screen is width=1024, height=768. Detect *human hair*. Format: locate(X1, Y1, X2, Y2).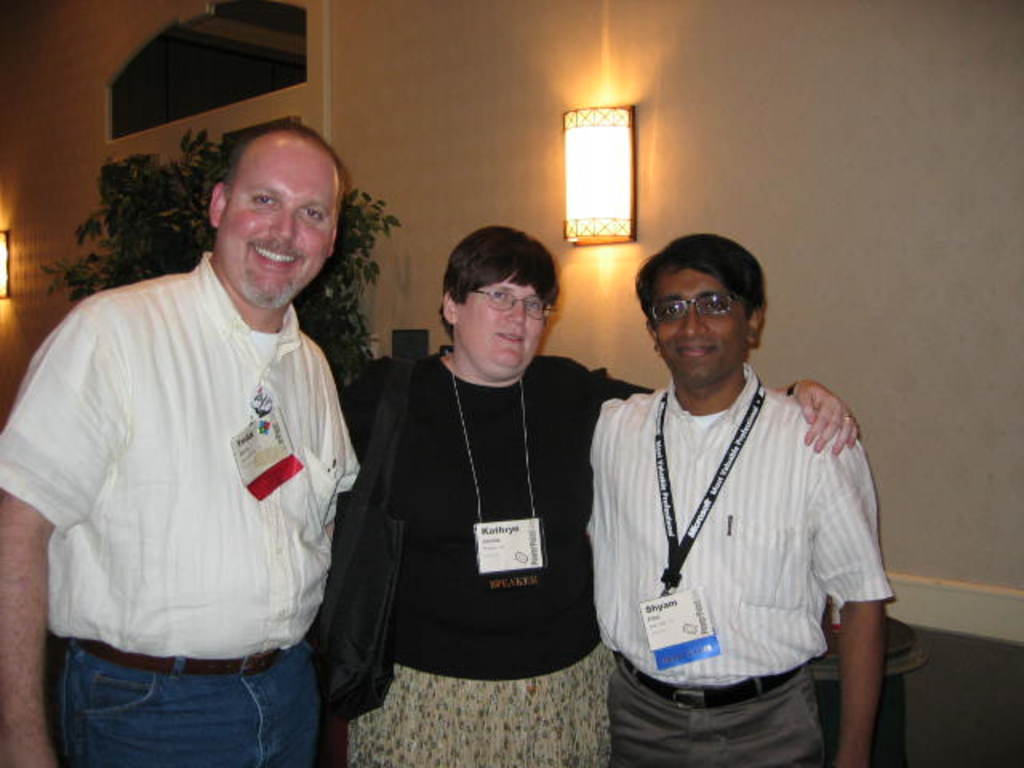
locate(629, 232, 771, 331).
